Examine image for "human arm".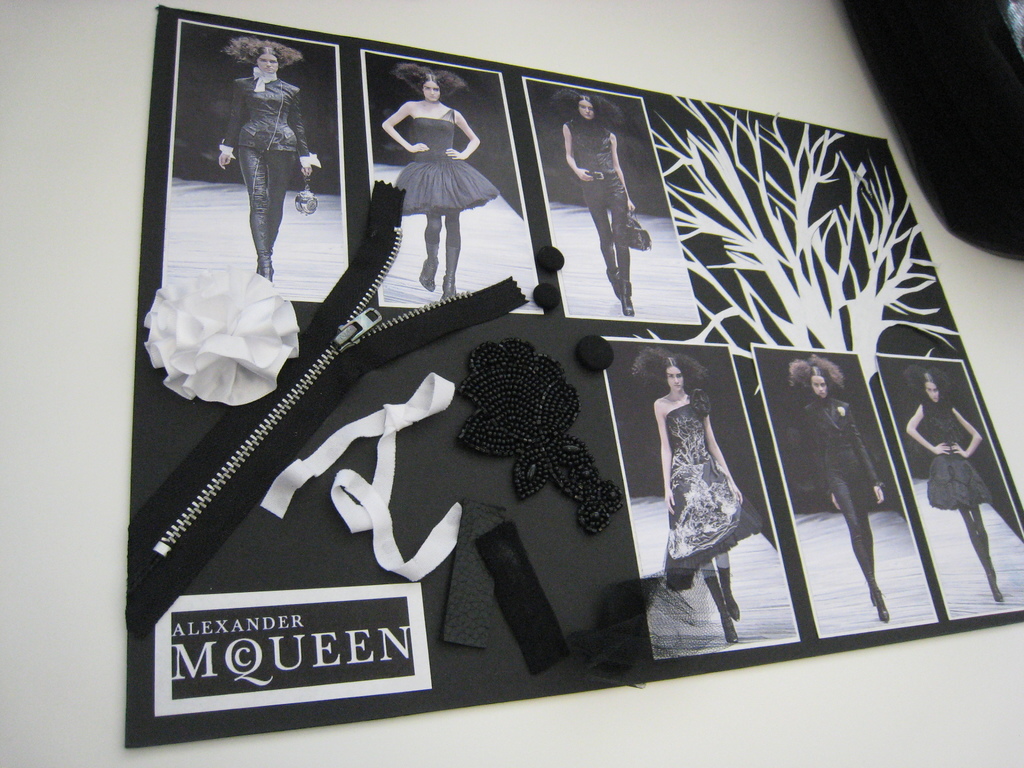
Examination result: [left=291, top=72, right=319, bottom=183].
